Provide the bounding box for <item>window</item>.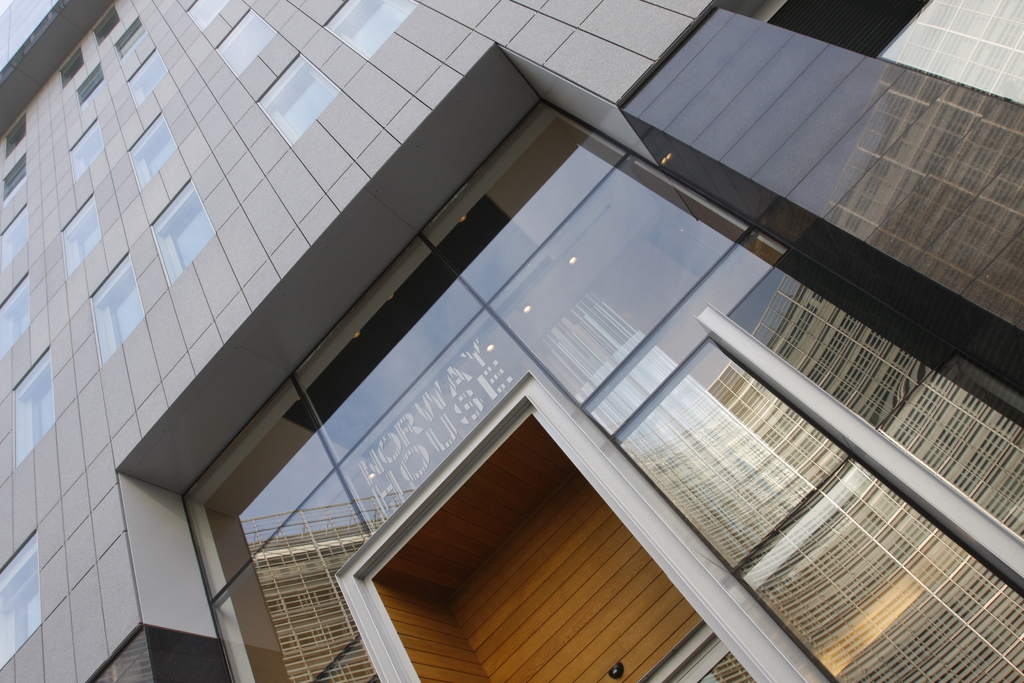
left=99, top=252, right=148, bottom=363.
